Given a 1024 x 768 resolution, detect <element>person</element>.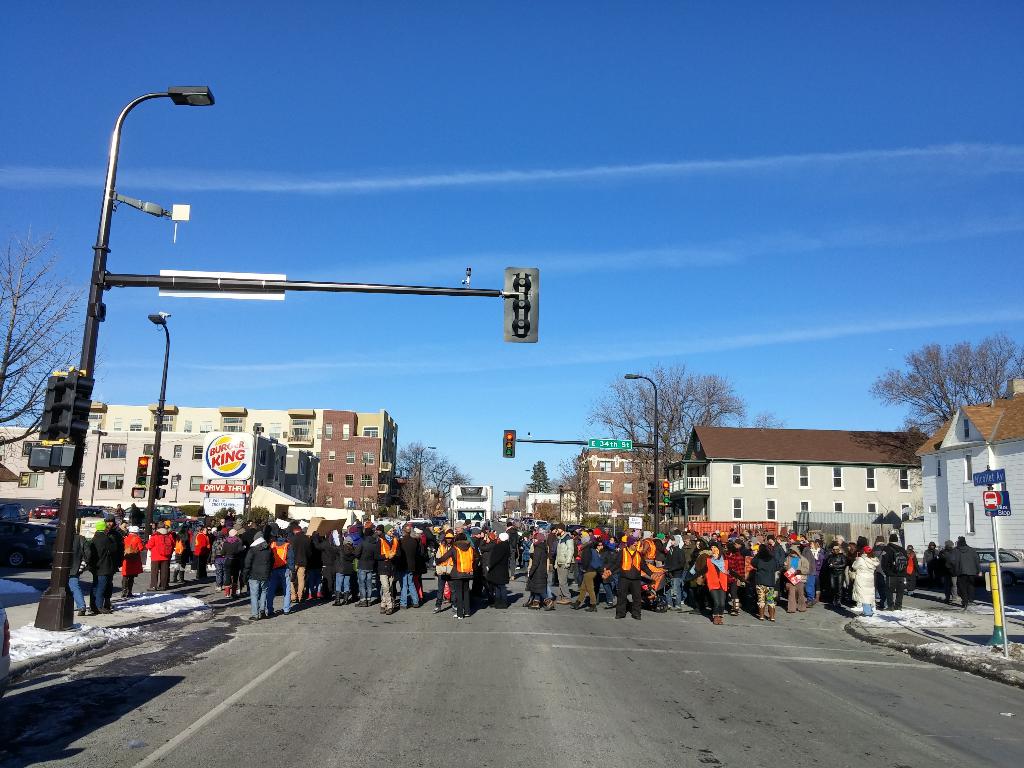
(480, 532, 491, 604).
